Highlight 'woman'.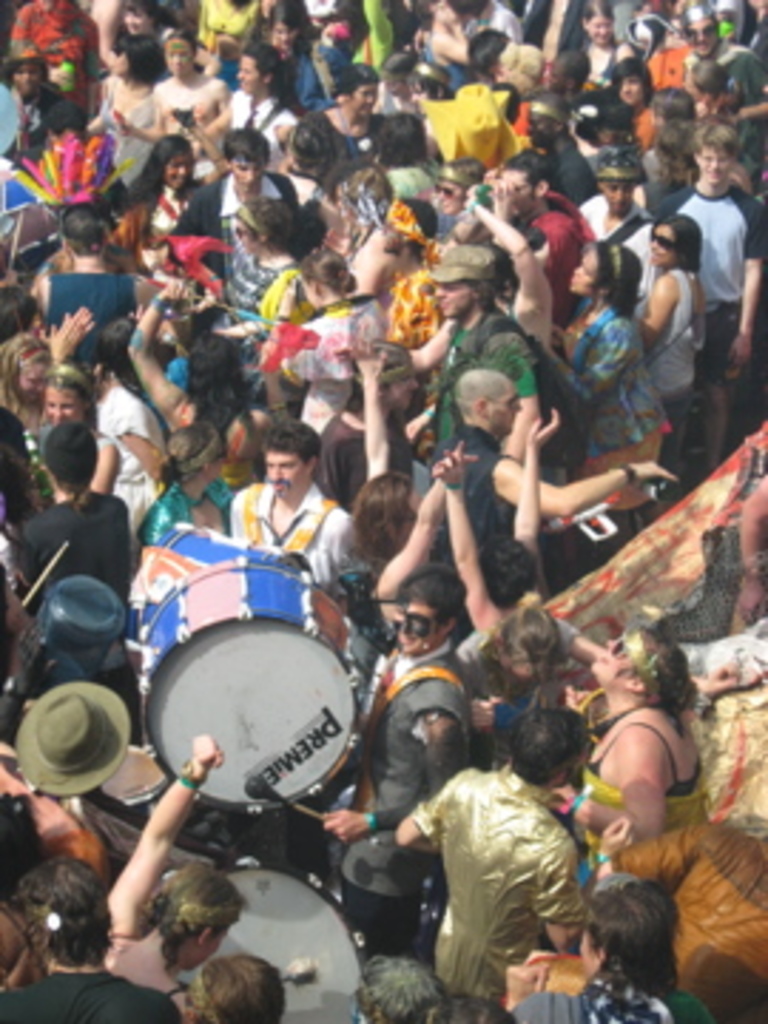
Highlighted region: 313 60 395 165.
